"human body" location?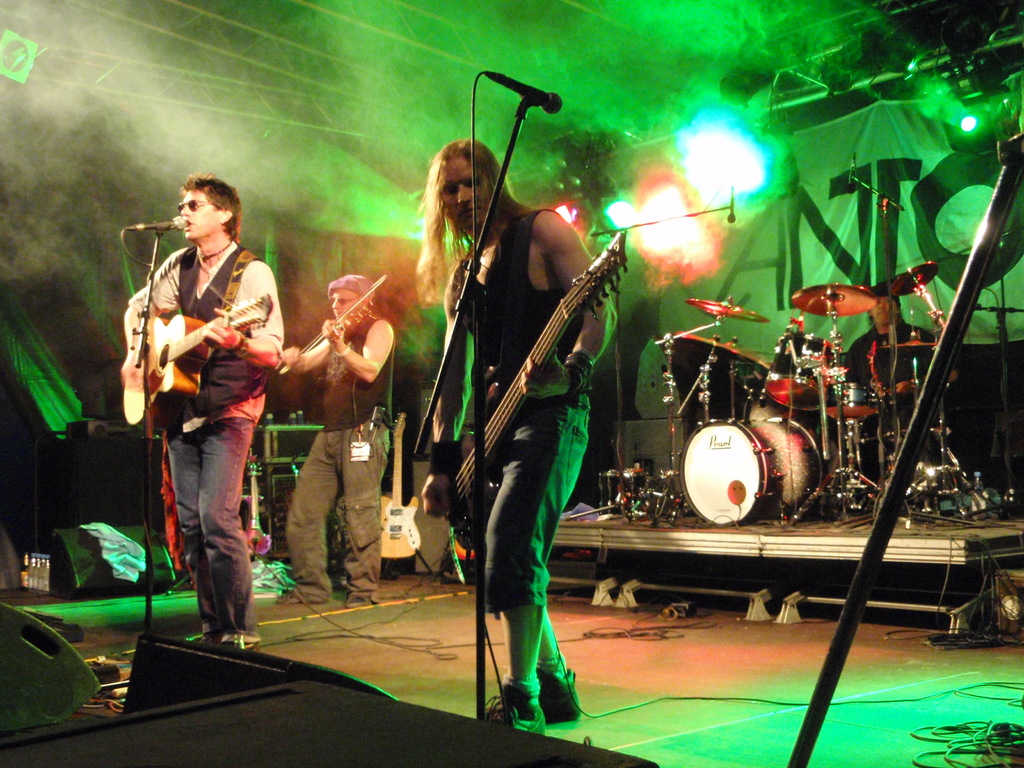
113:148:278:660
